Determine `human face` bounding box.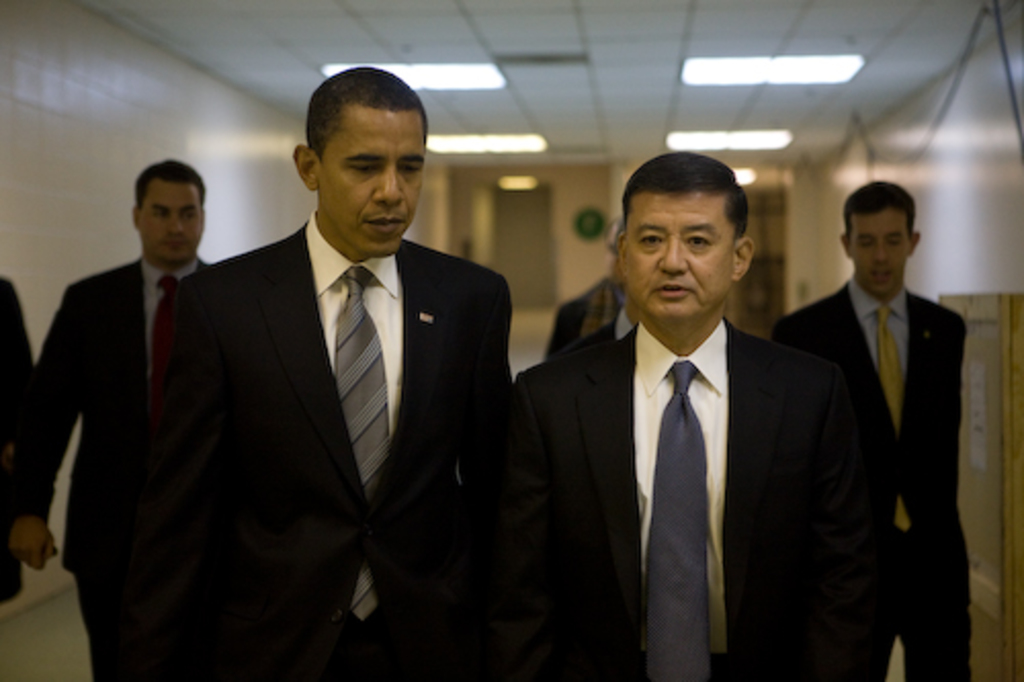
Determined: bbox(137, 182, 203, 266).
